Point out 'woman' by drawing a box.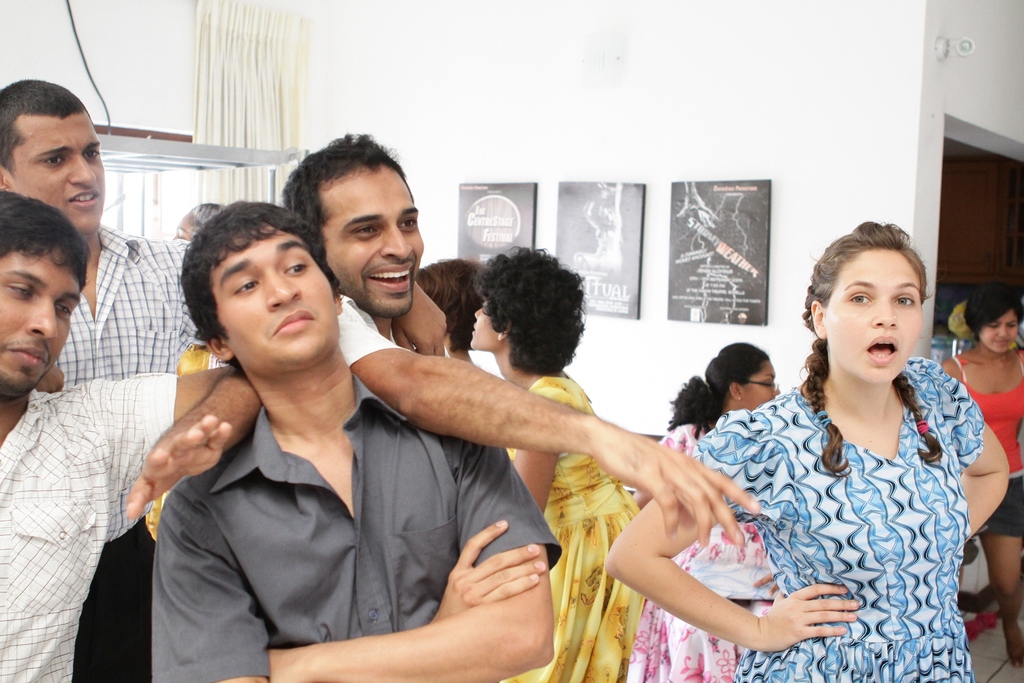
locate(678, 229, 1004, 682).
